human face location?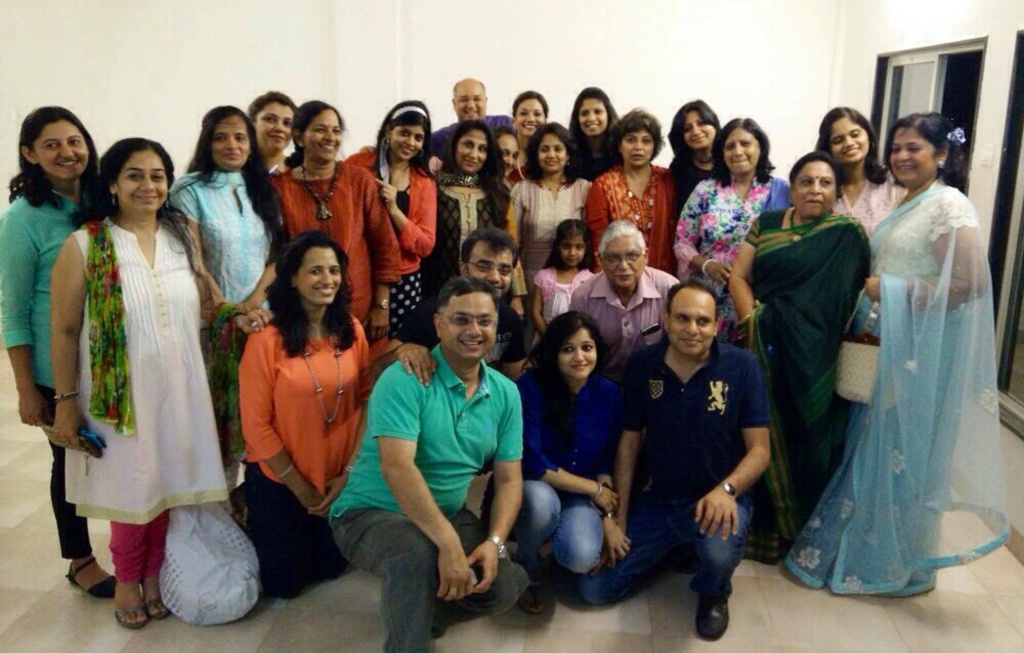
556, 242, 588, 277
